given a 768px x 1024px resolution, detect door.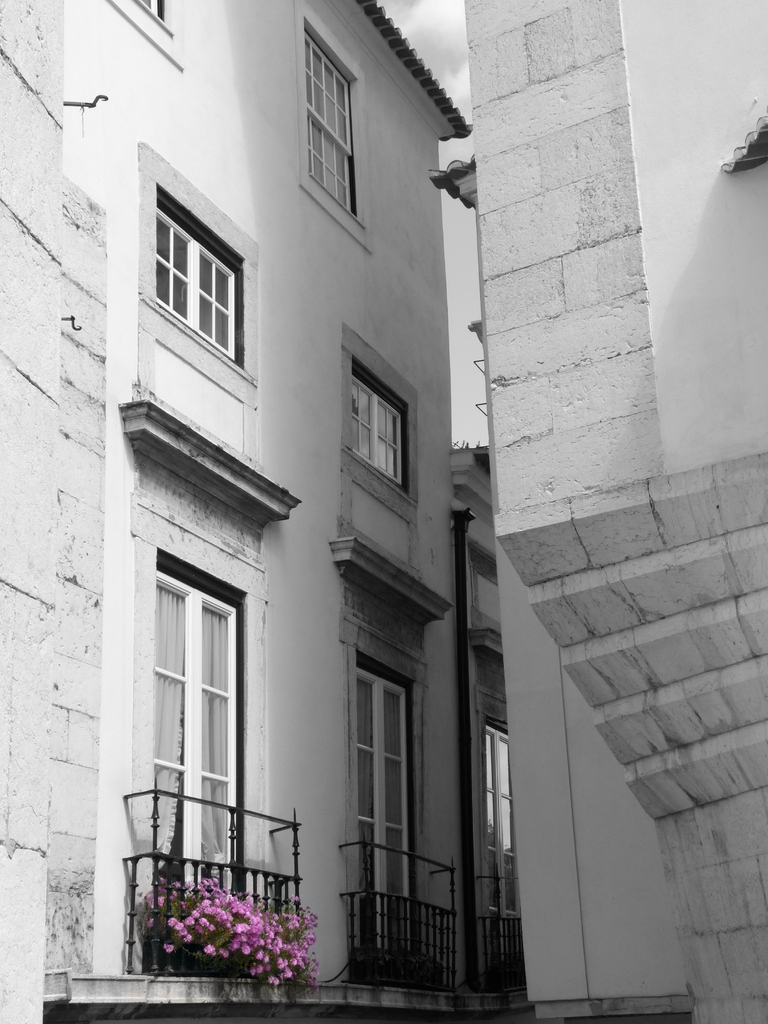
(x1=486, y1=722, x2=531, y2=974).
